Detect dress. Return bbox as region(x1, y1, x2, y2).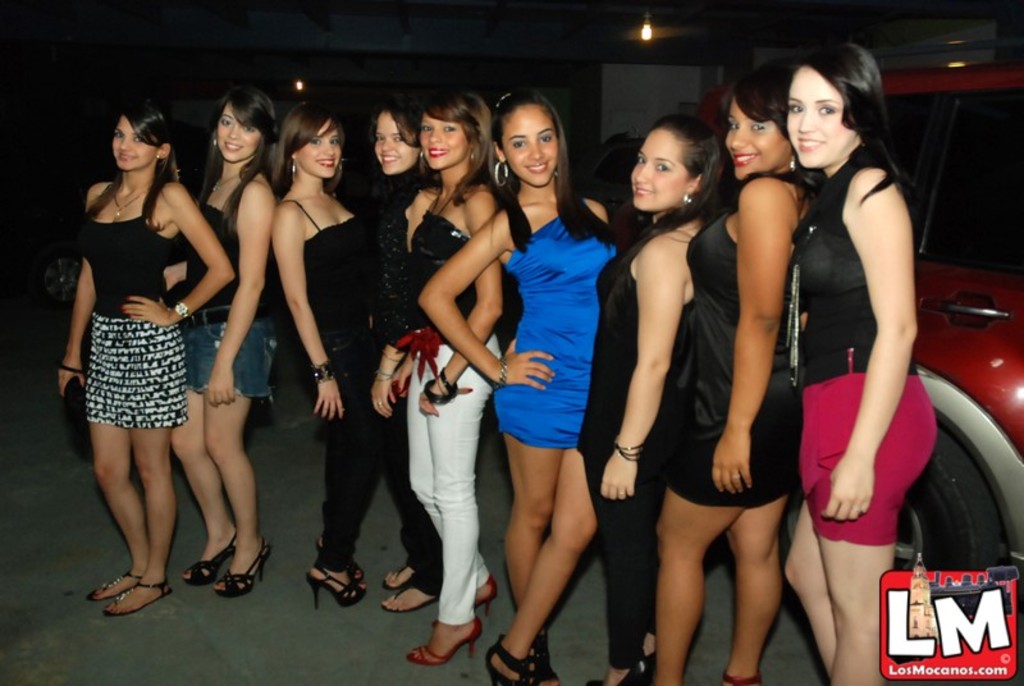
region(664, 211, 804, 508).
